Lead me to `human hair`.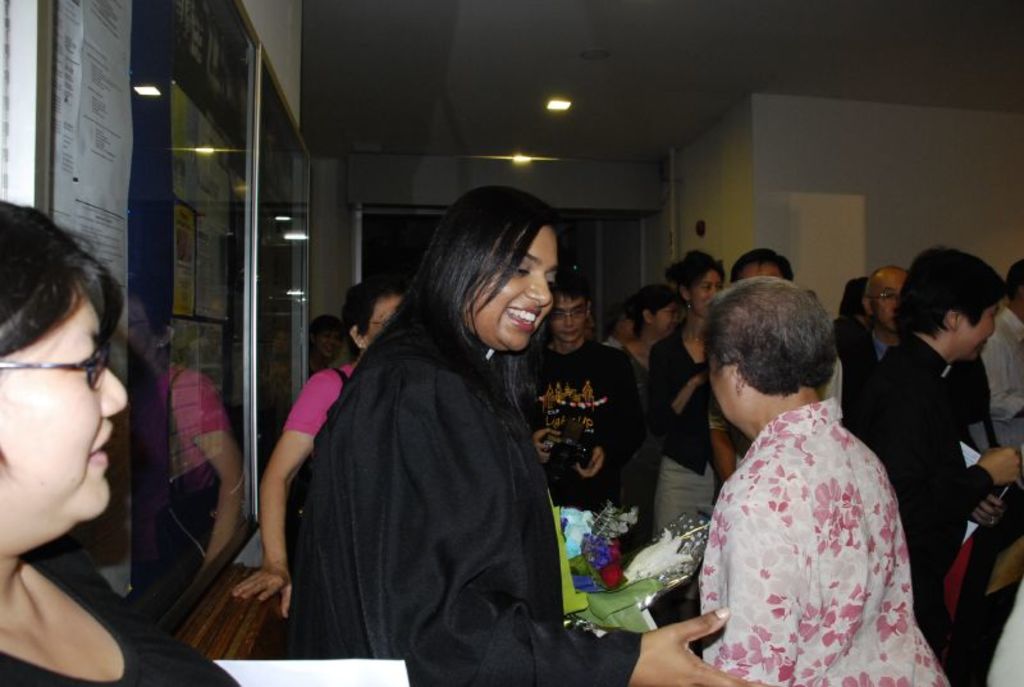
Lead to bbox=(0, 198, 125, 372).
